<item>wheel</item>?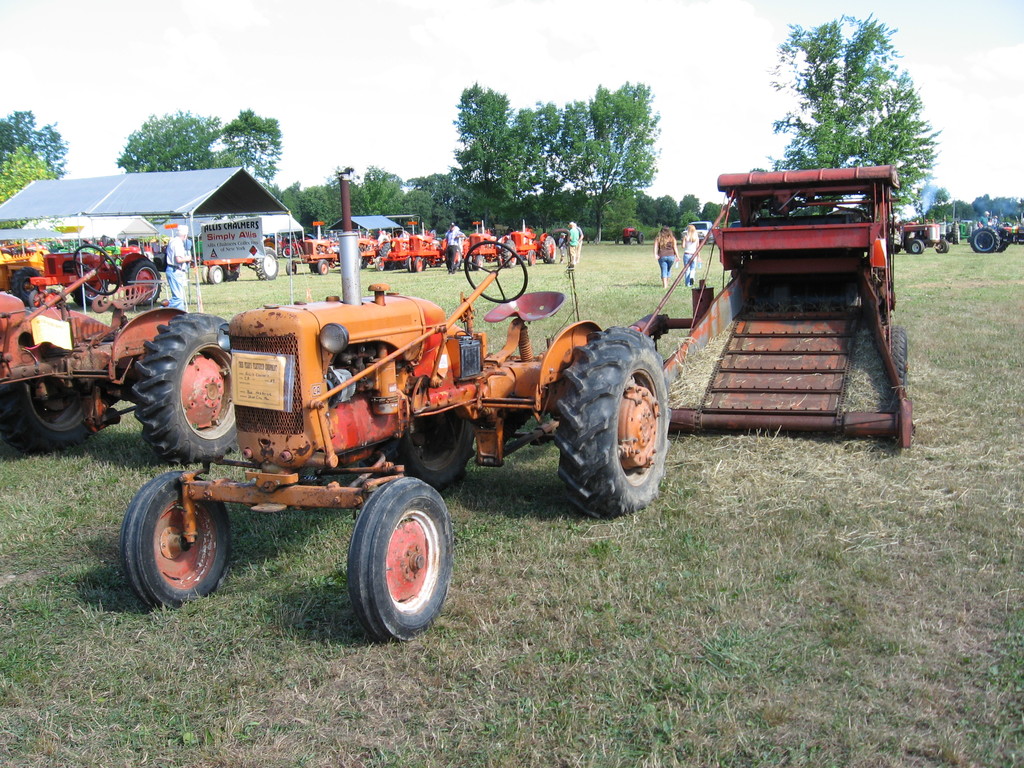
bbox(10, 267, 41, 307)
